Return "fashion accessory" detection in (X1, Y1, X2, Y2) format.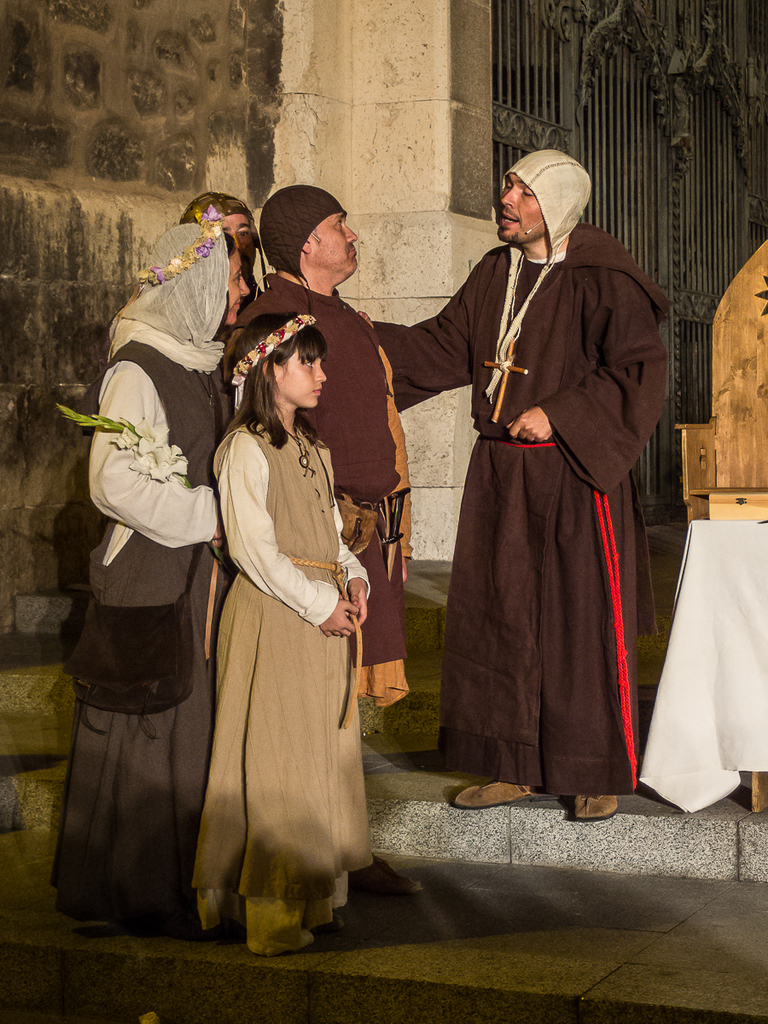
(284, 426, 307, 468).
